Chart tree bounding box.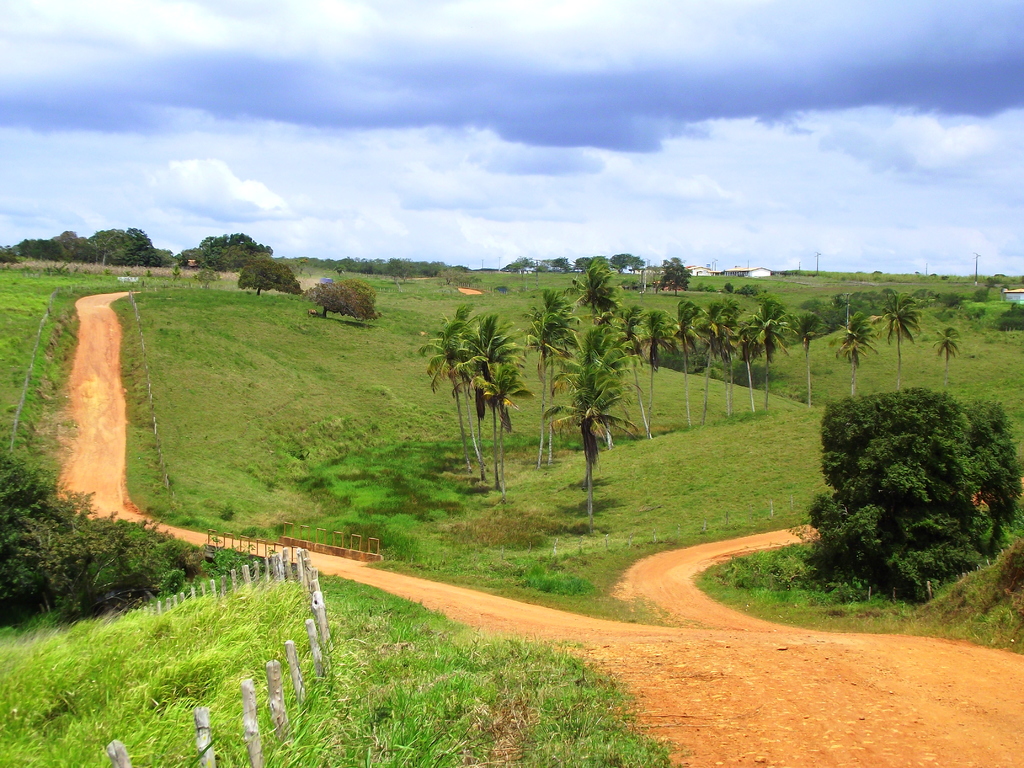
Charted: (x1=784, y1=311, x2=824, y2=415).
